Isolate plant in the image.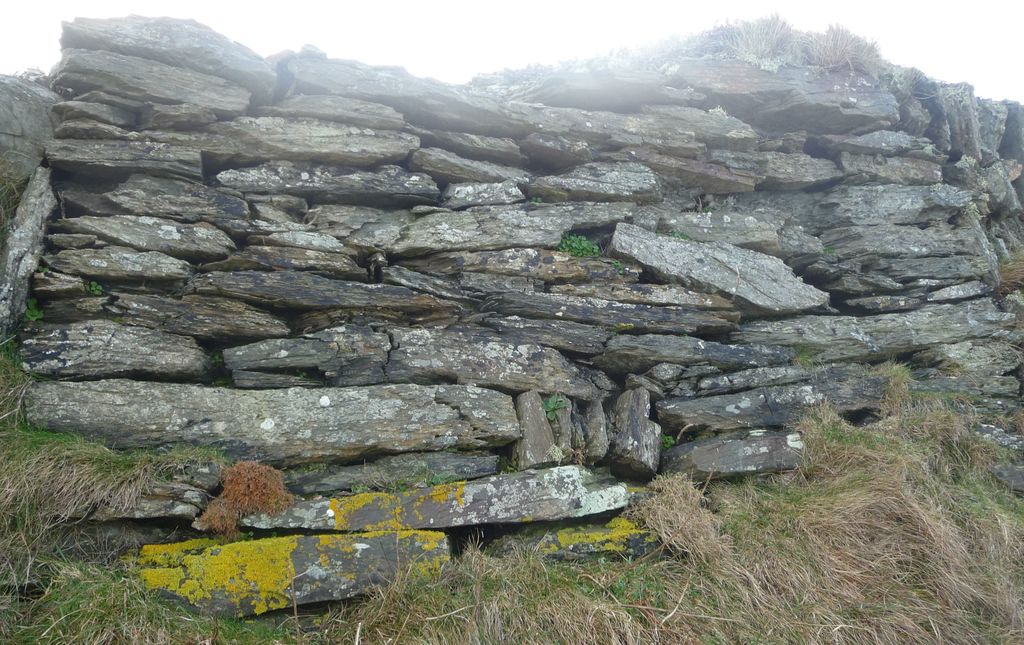
Isolated region: detection(350, 465, 444, 495).
